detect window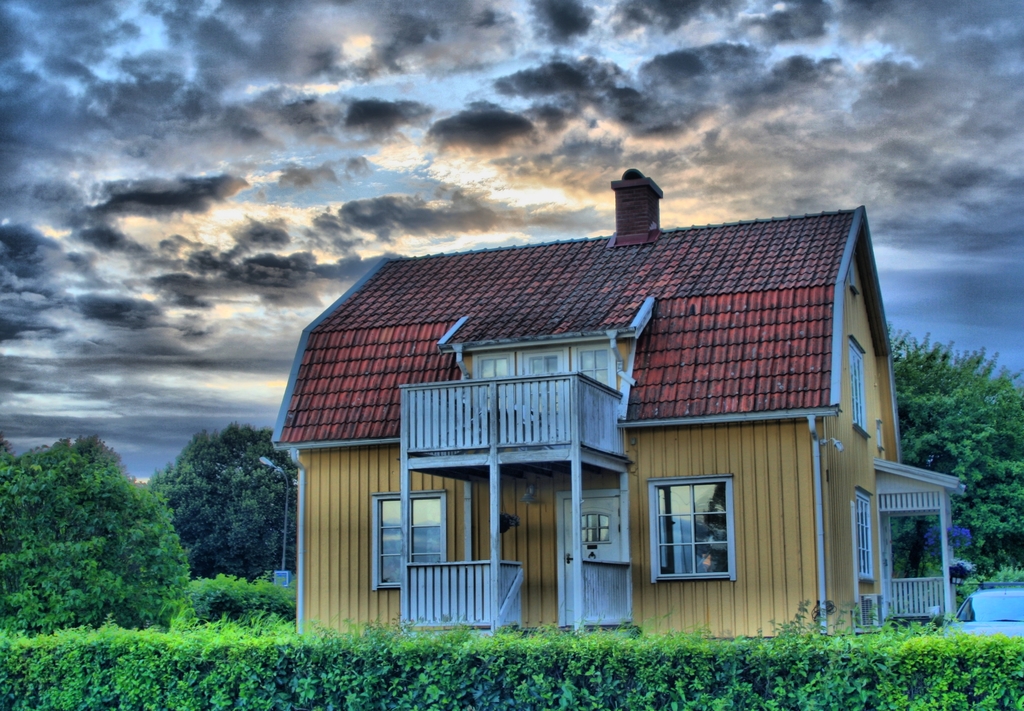
(x1=859, y1=493, x2=874, y2=585)
